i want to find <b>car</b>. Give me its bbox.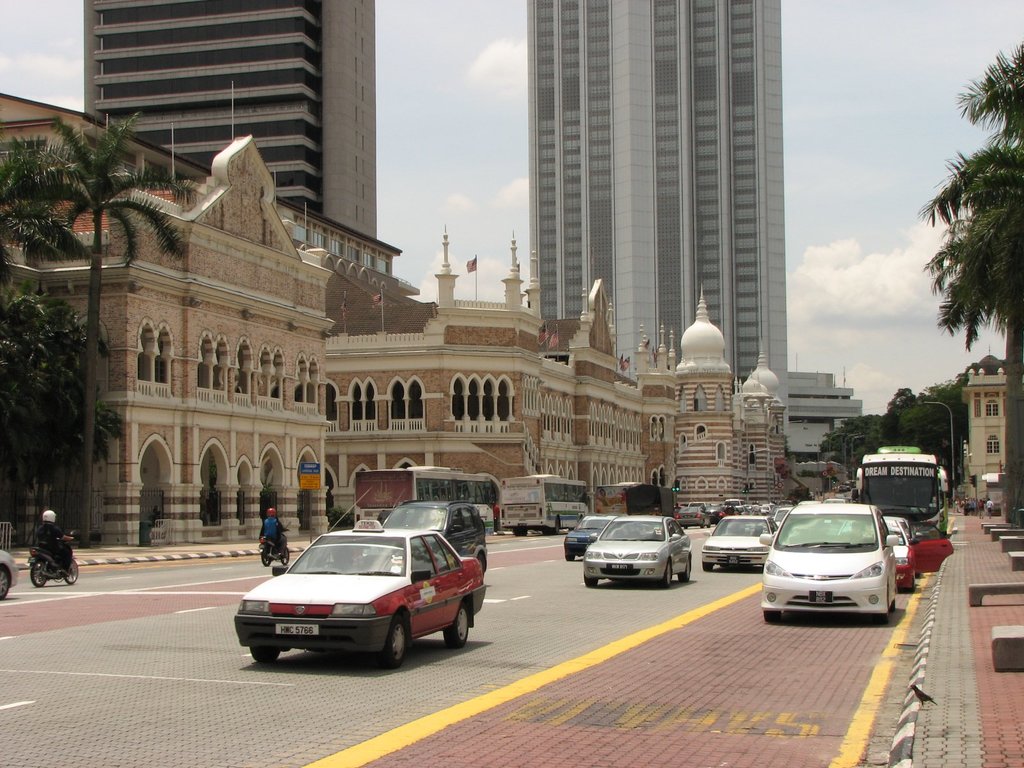
l=0, t=543, r=20, b=609.
